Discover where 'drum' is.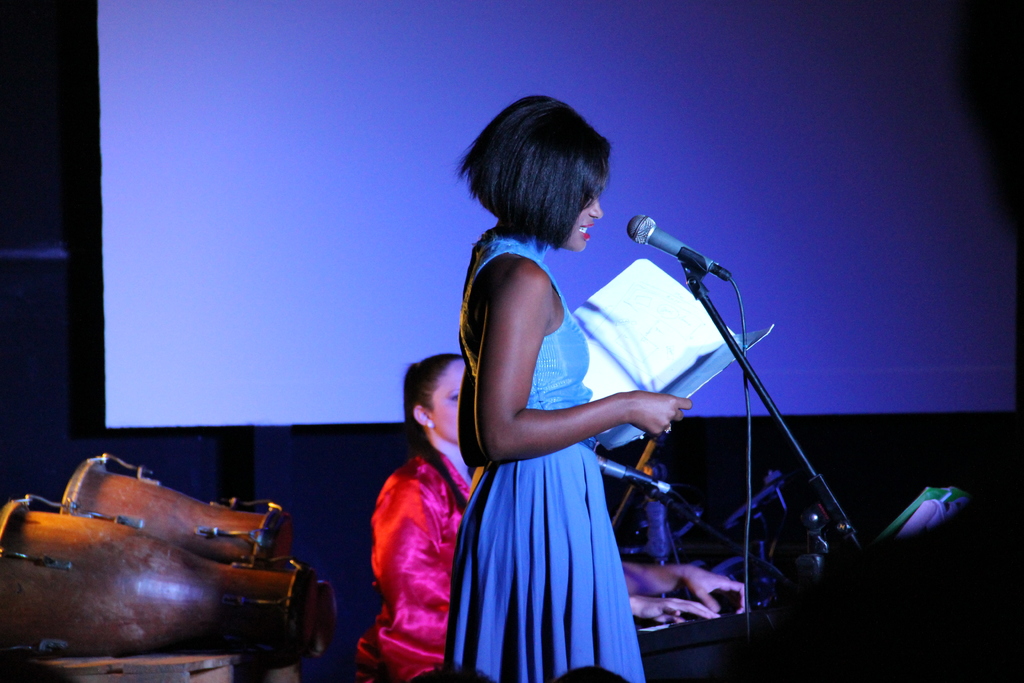
Discovered at bbox=[0, 493, 318, 654].
